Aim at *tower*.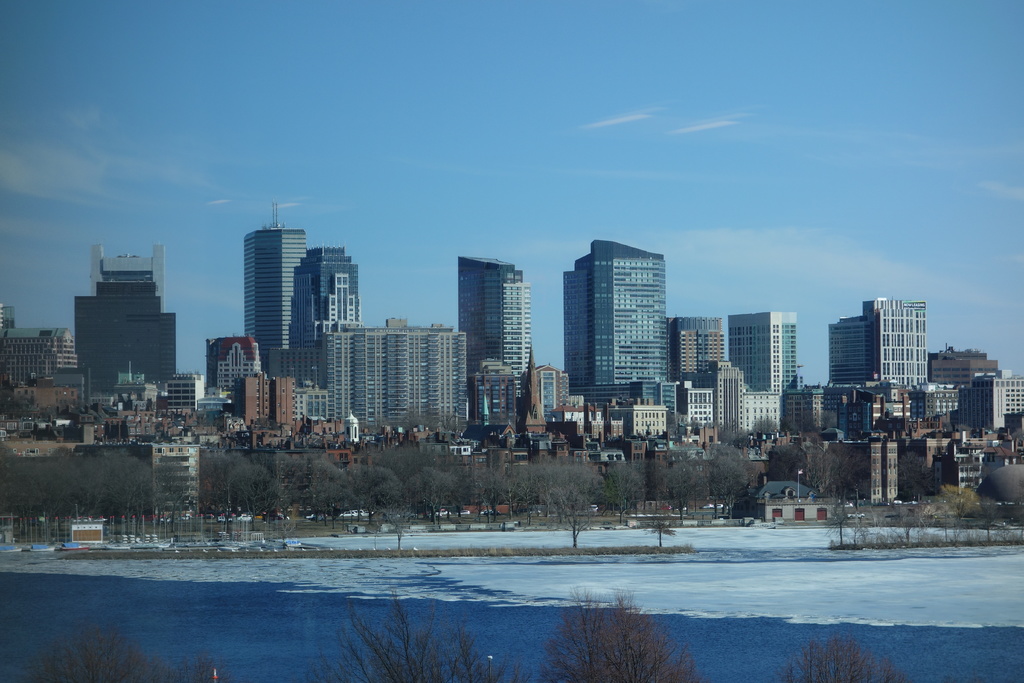
Aimed at bbox=(287, 242, 364, 372).
